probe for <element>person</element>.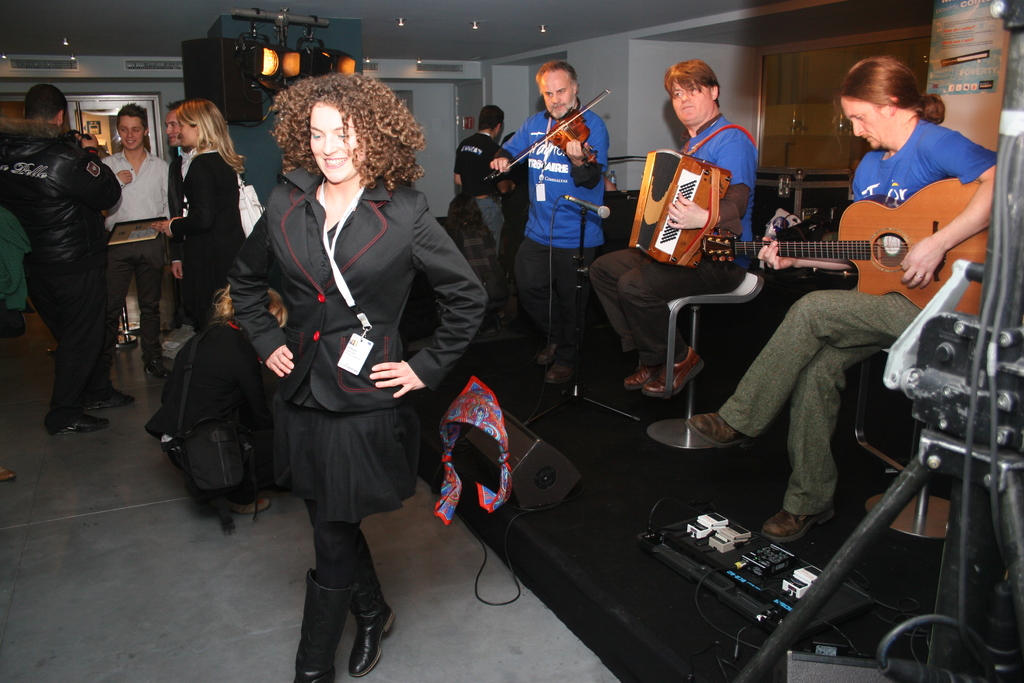
Probe result: (0,81,124,432).
